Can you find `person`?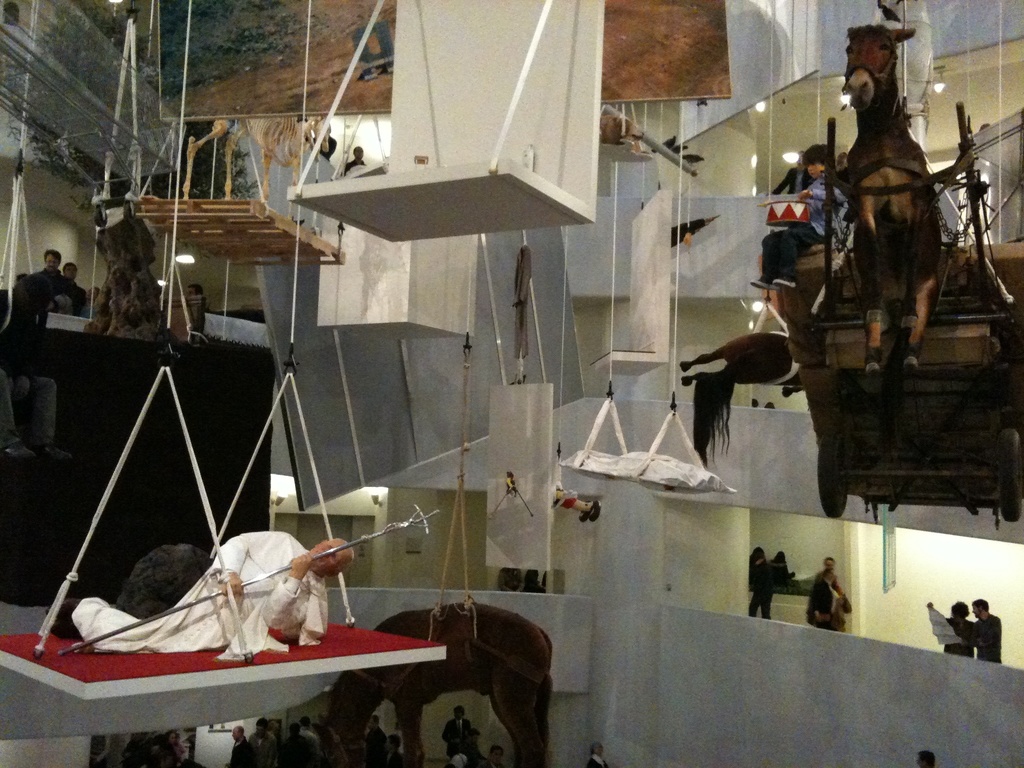
Yes, bounding box: x1=438, y1=705, x2=477, y2=765.
